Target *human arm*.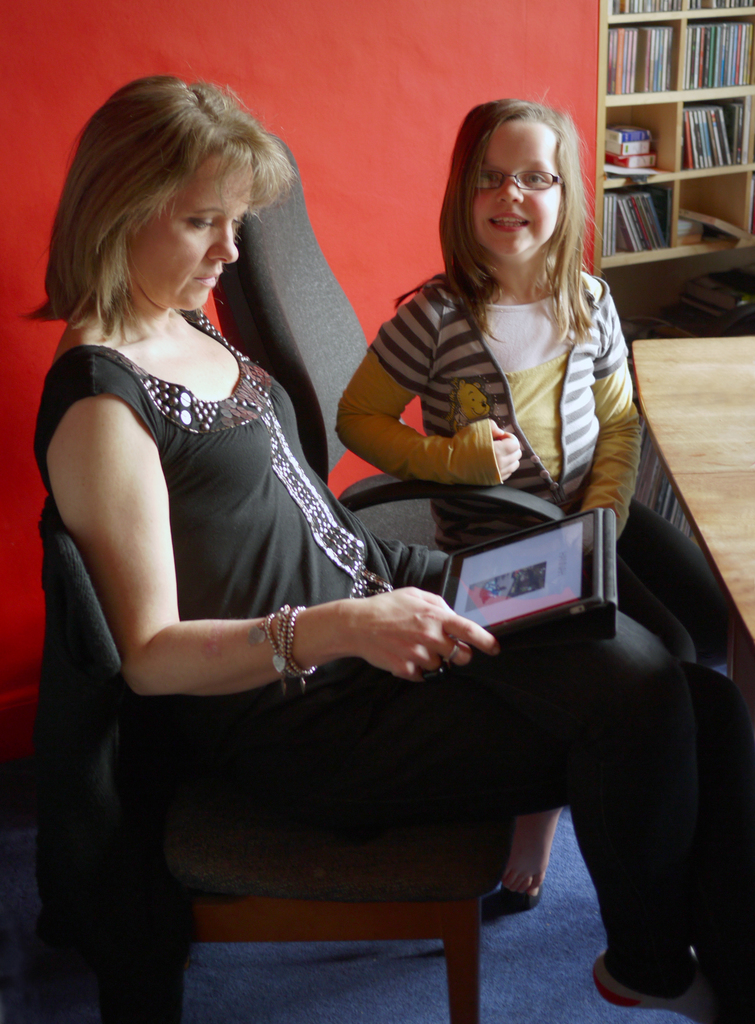
Target region: region(333, 288, 521, 488).
